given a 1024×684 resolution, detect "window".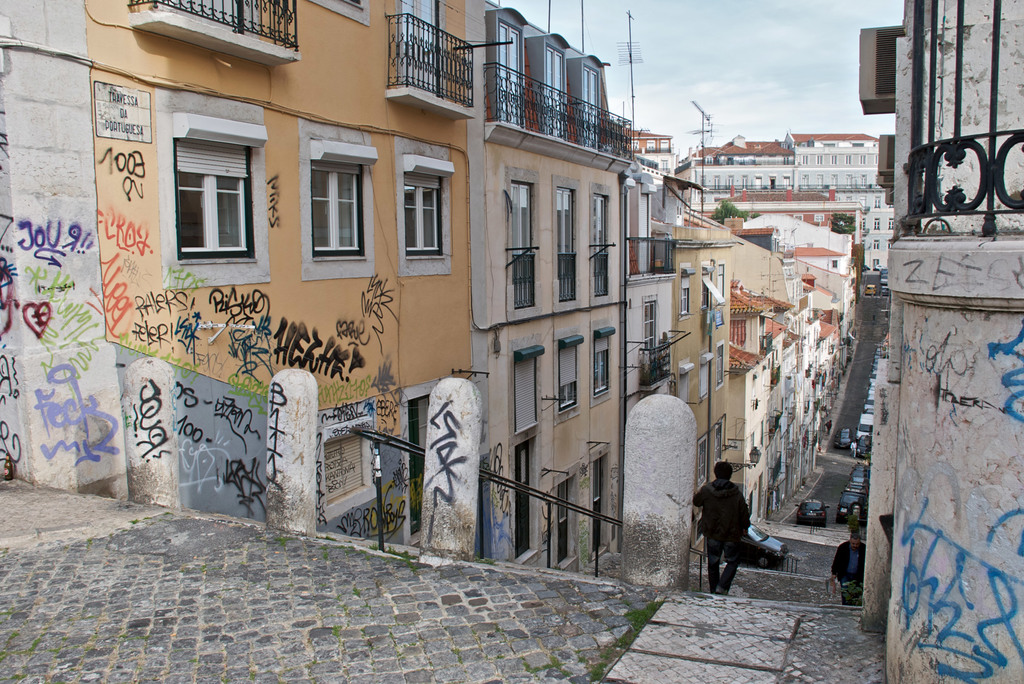
<region>383, 143, 461, 288</region>.
